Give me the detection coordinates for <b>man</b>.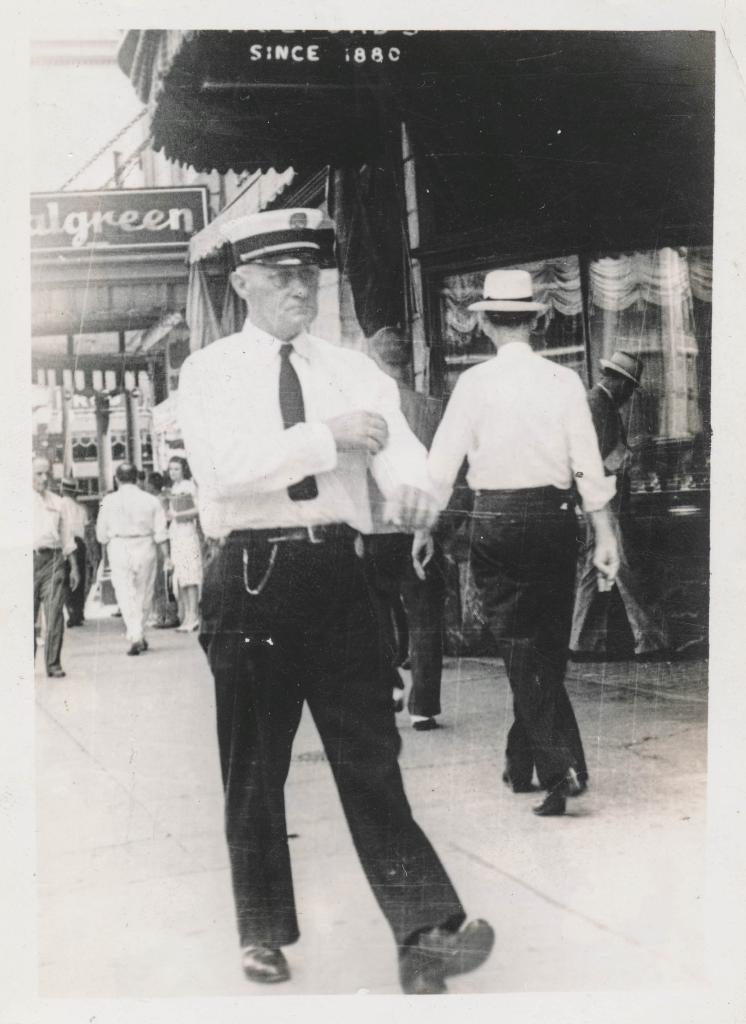
select_region(173, 218, 496, 1010).
